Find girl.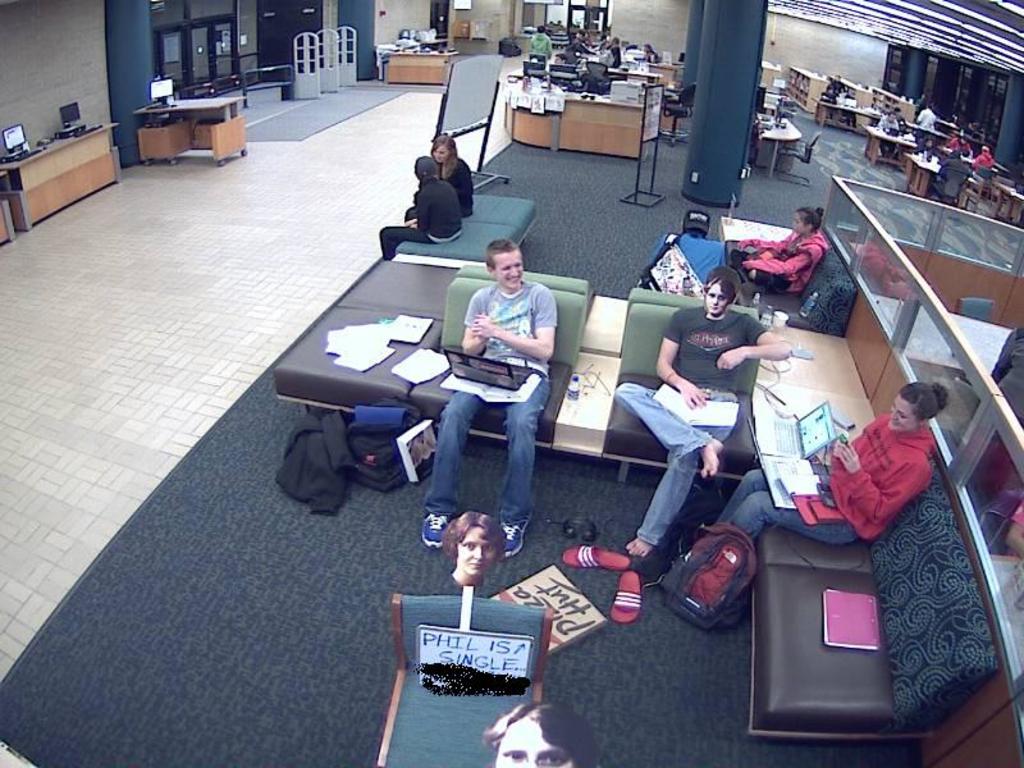
[left=378, top=156, right=462, bottom=260].
